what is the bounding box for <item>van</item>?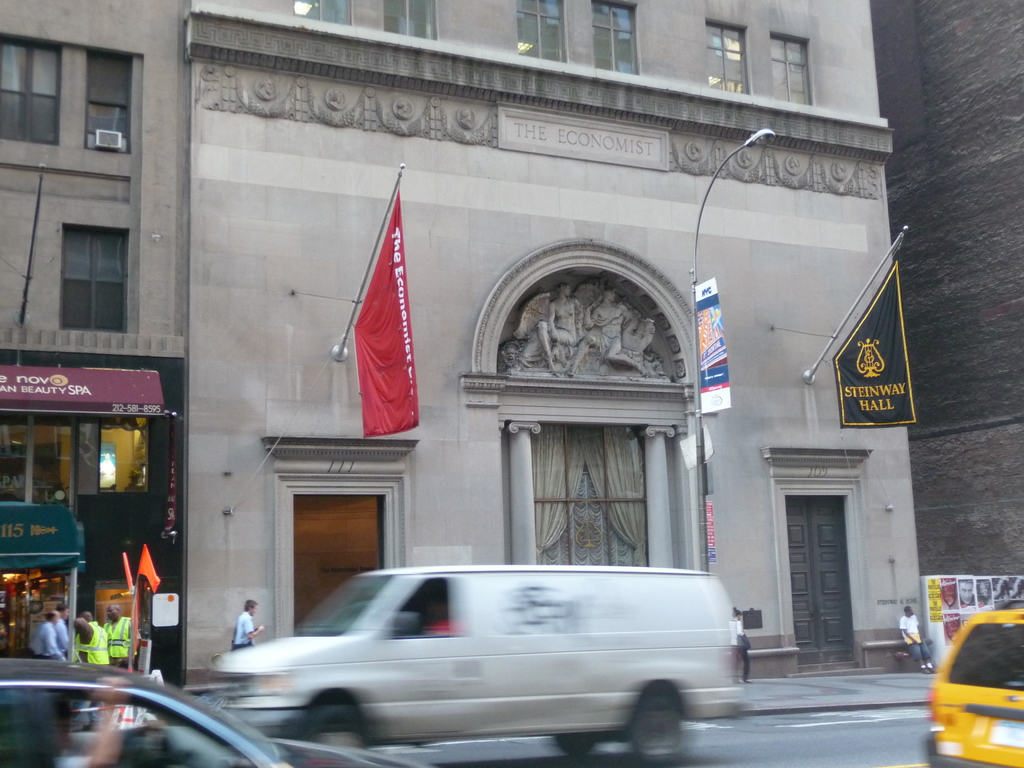
(x1=211, y1=563, x2=747, y2=767).
